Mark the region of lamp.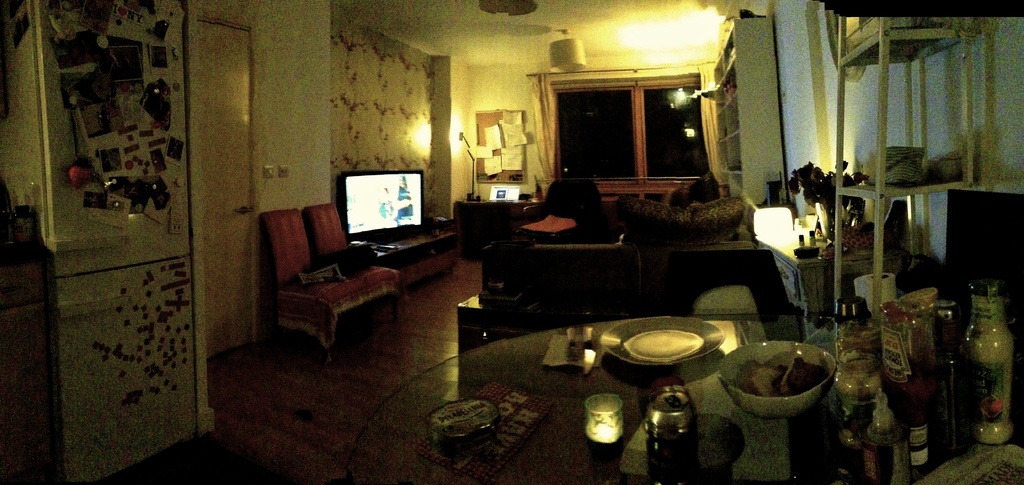
Region: left=545, top=31, right=588, bottom=74.
